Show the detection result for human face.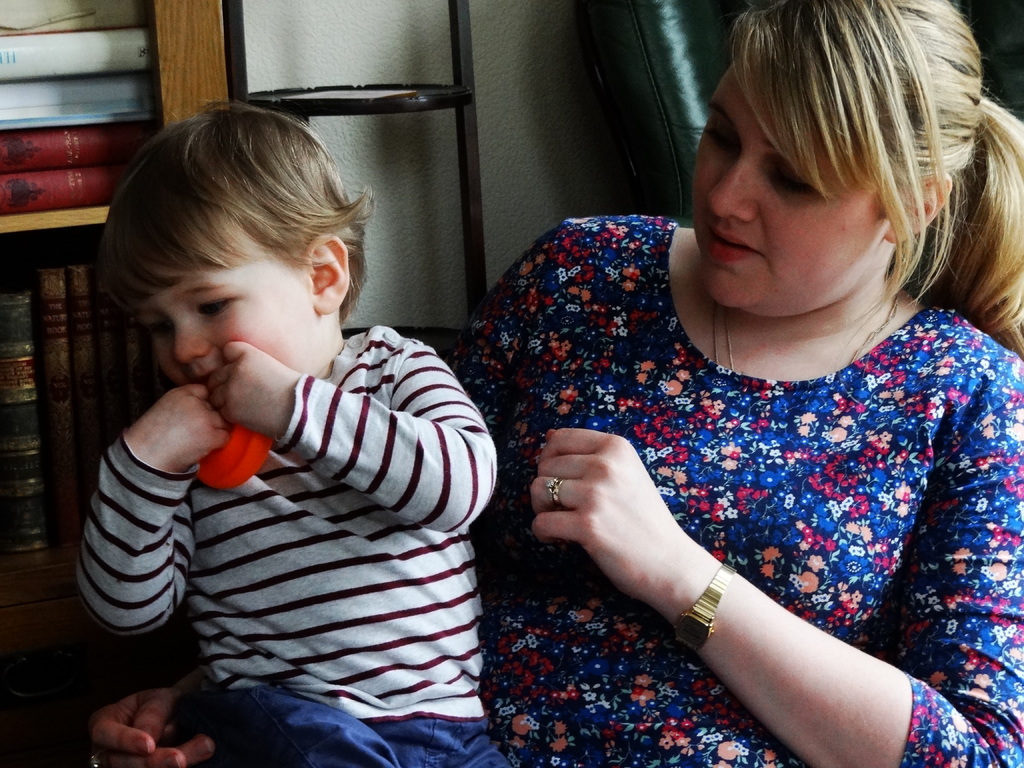
[689, 64, 881, 319].
